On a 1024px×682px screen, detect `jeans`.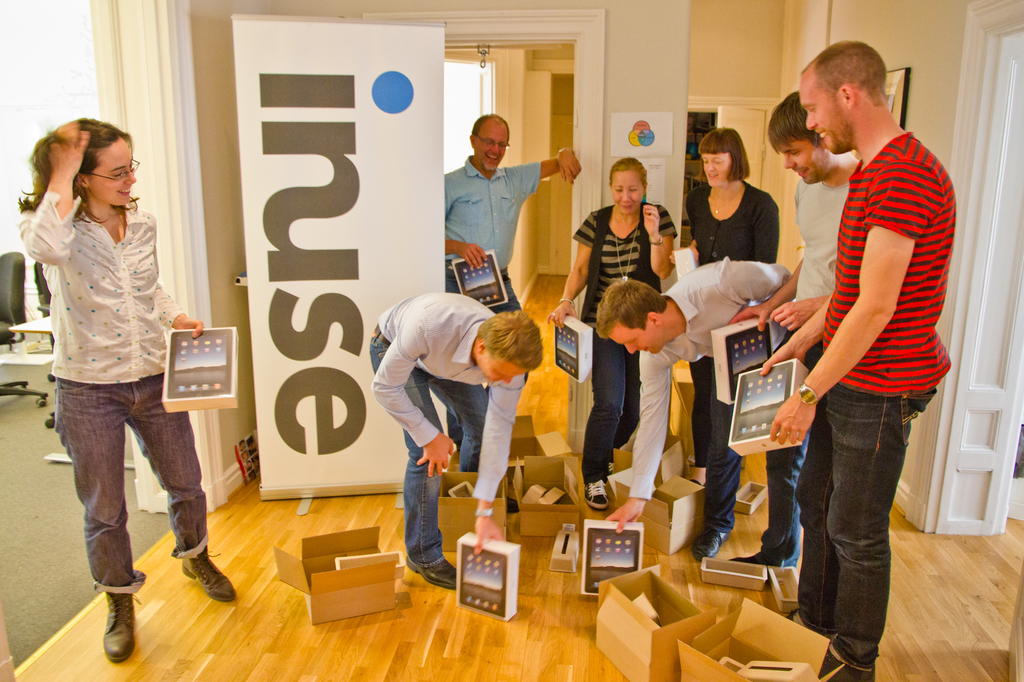
(781,358,931,667).
